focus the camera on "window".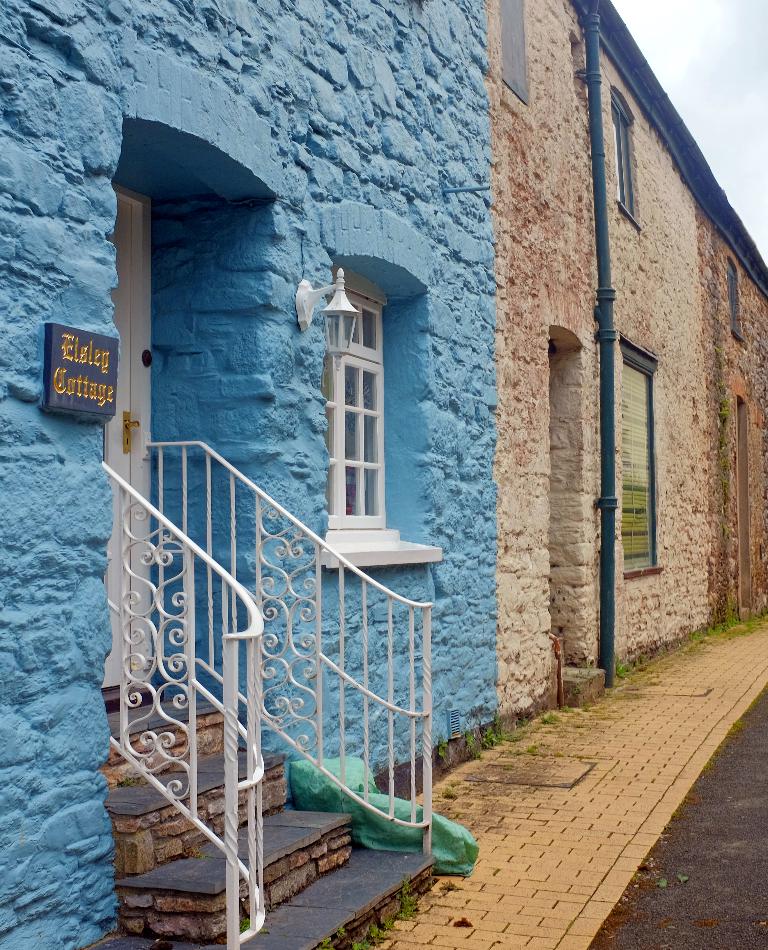
Focus region: [618, 340, 663, 579].
